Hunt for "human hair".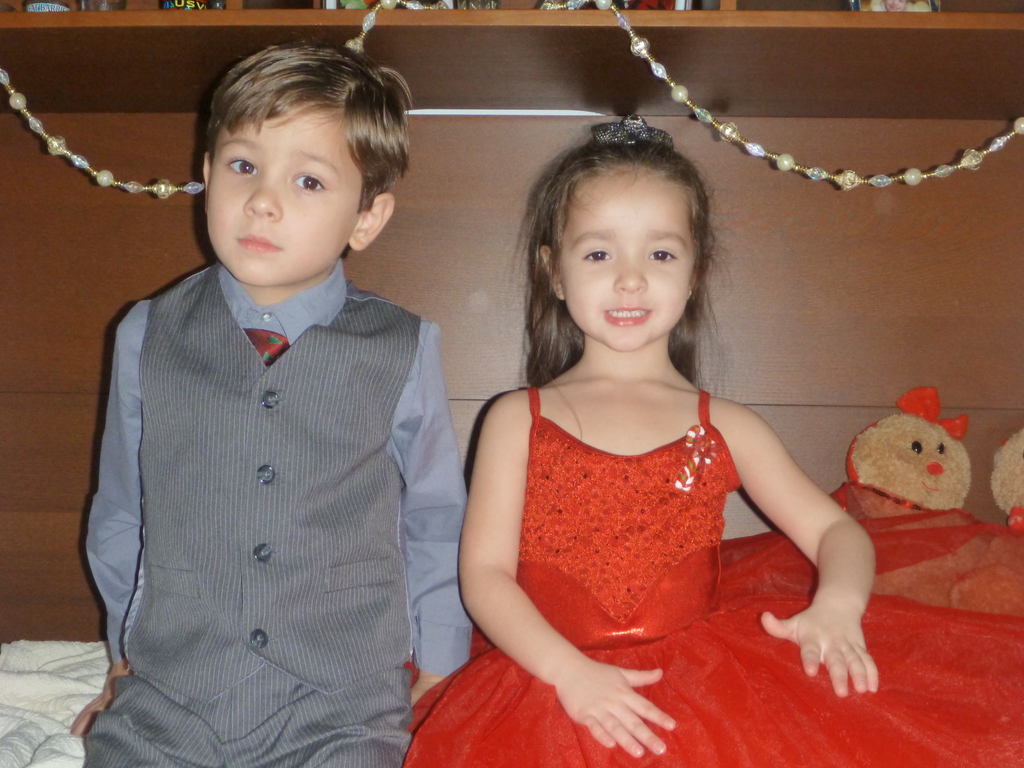
Hunted down at {"x1": 194, "y1": 44, "x2": 413, "y2": 265}.
